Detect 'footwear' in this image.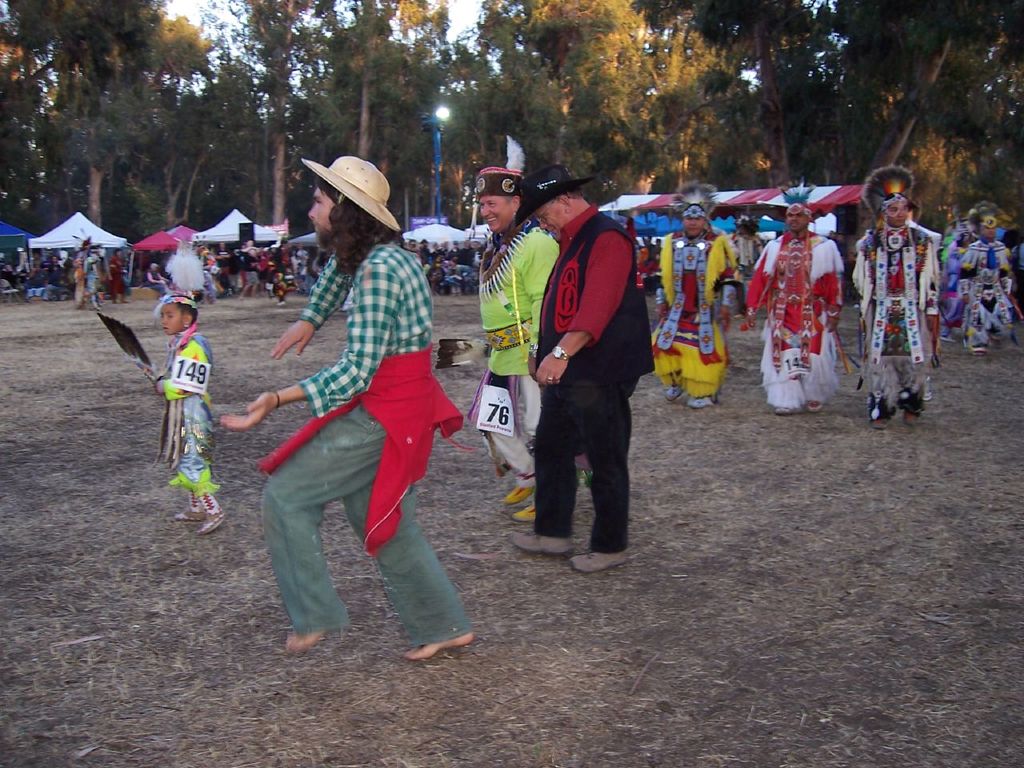
Detection: region(809, 402, 822, 411).
